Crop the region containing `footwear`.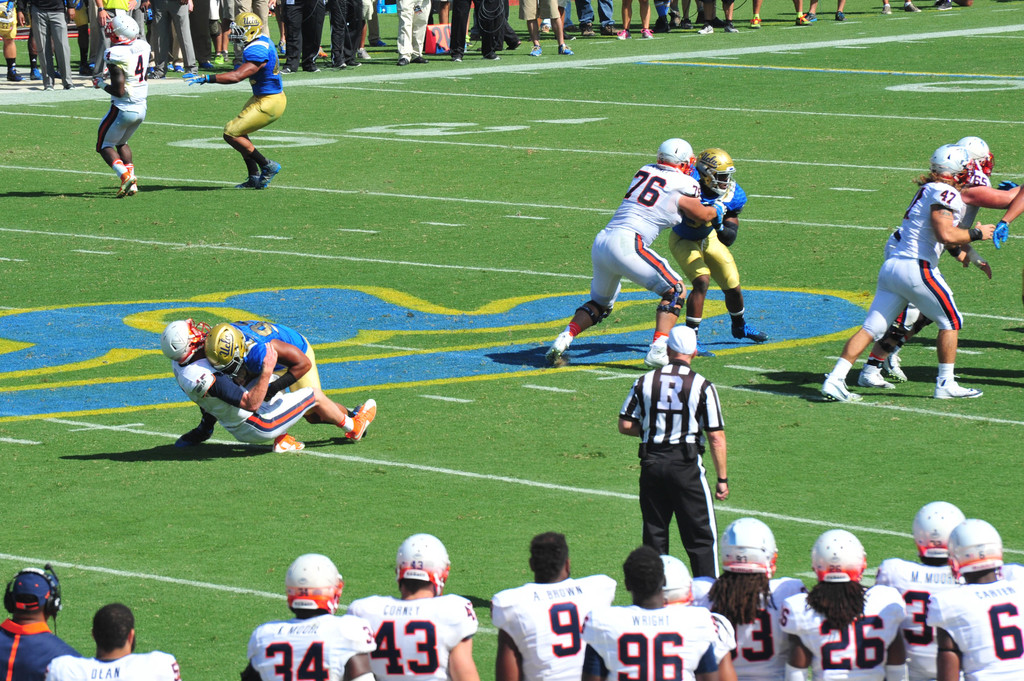
Crop region: [x1=829, y1=377, x2=863, y2=406].
